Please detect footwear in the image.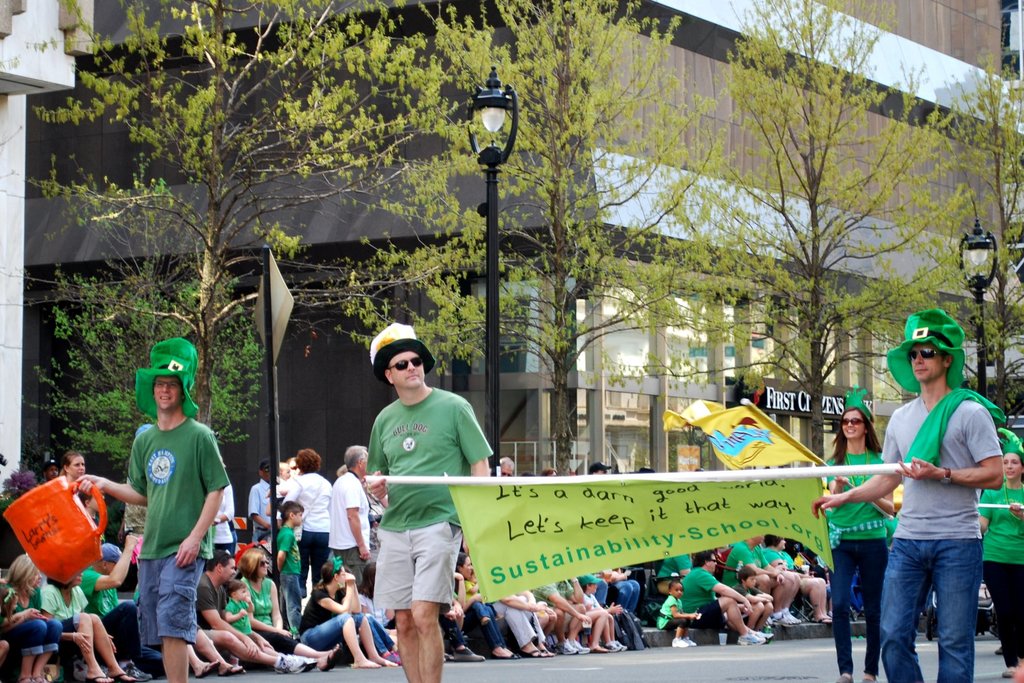
(556,639,579,654).
